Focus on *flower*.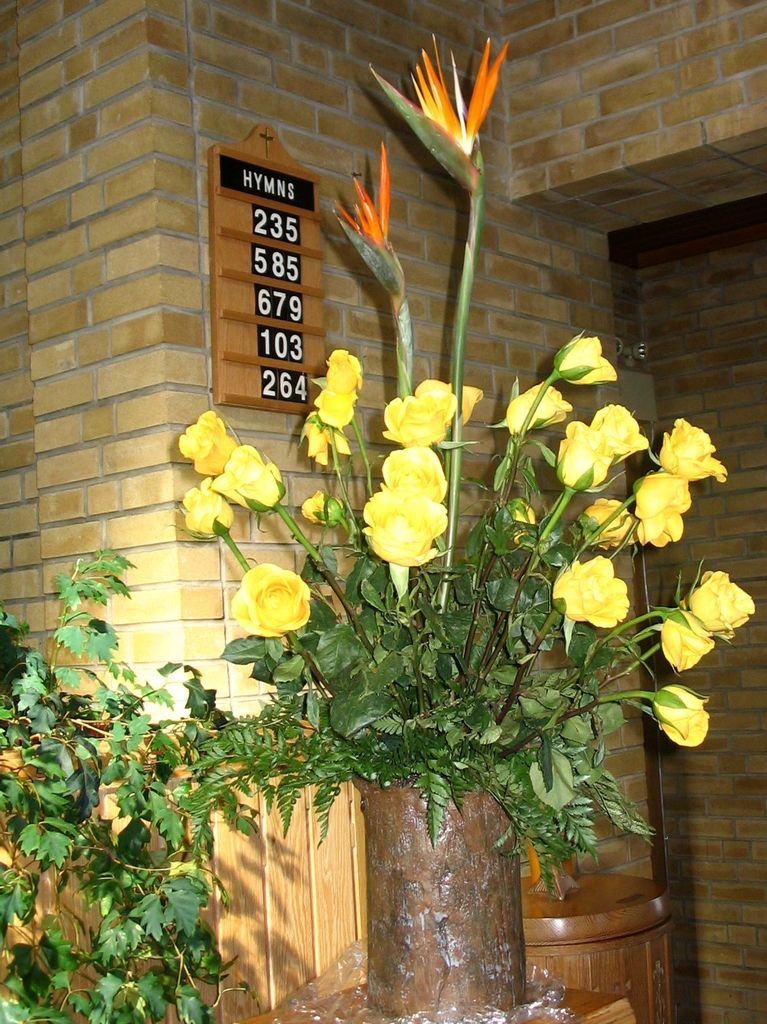
Focused at <box>658,413,729,483</box>.
